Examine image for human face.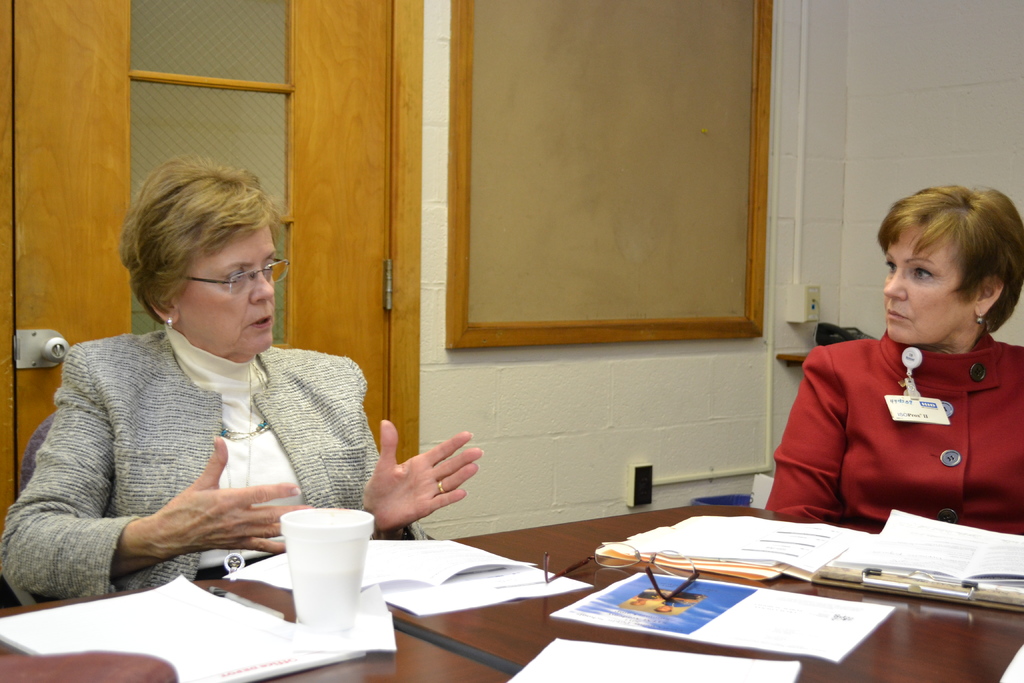
Examination result: 178/224/275/349.
